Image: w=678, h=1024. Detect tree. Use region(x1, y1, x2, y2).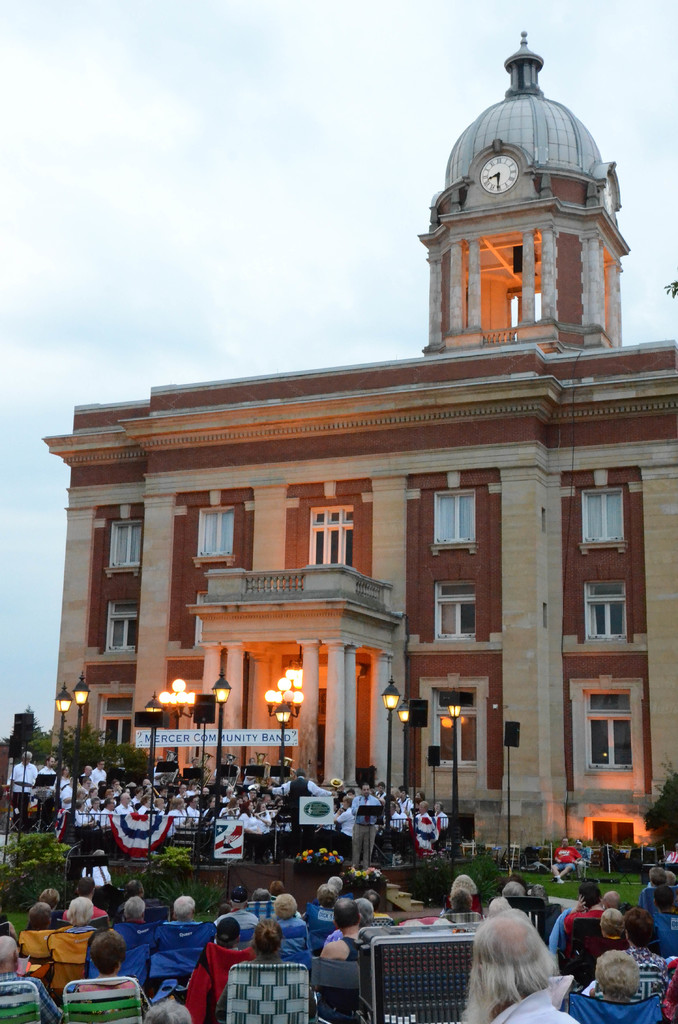
region(643, 765, 677, 849).
